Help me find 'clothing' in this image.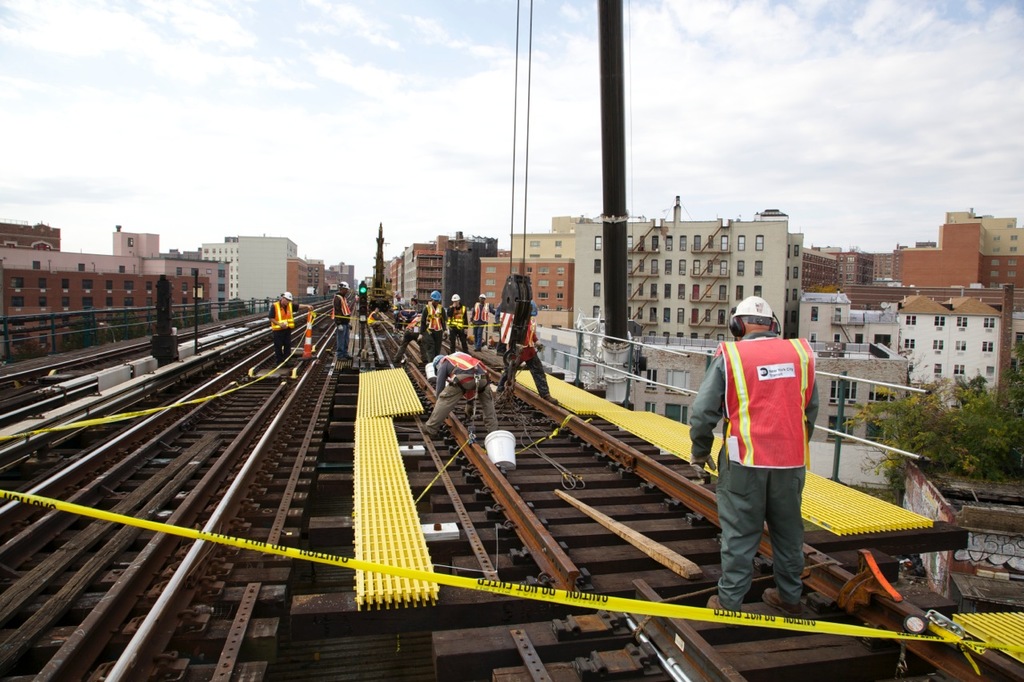
Found it: bbox=[257, 303, 306, 358].
